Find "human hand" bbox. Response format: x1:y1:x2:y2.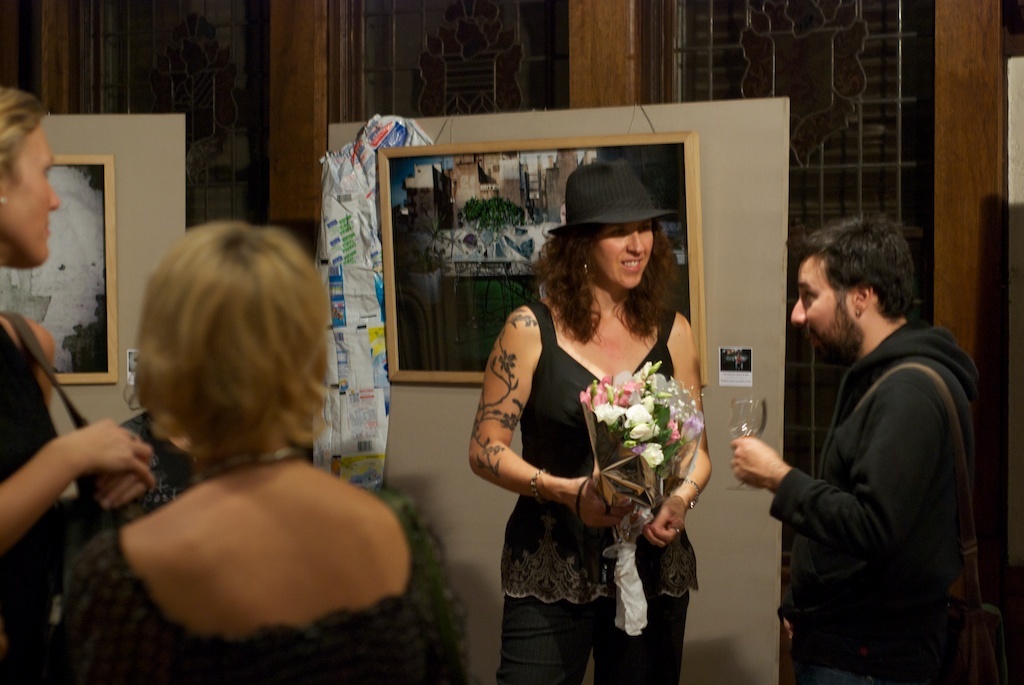
568:476:632:529.
